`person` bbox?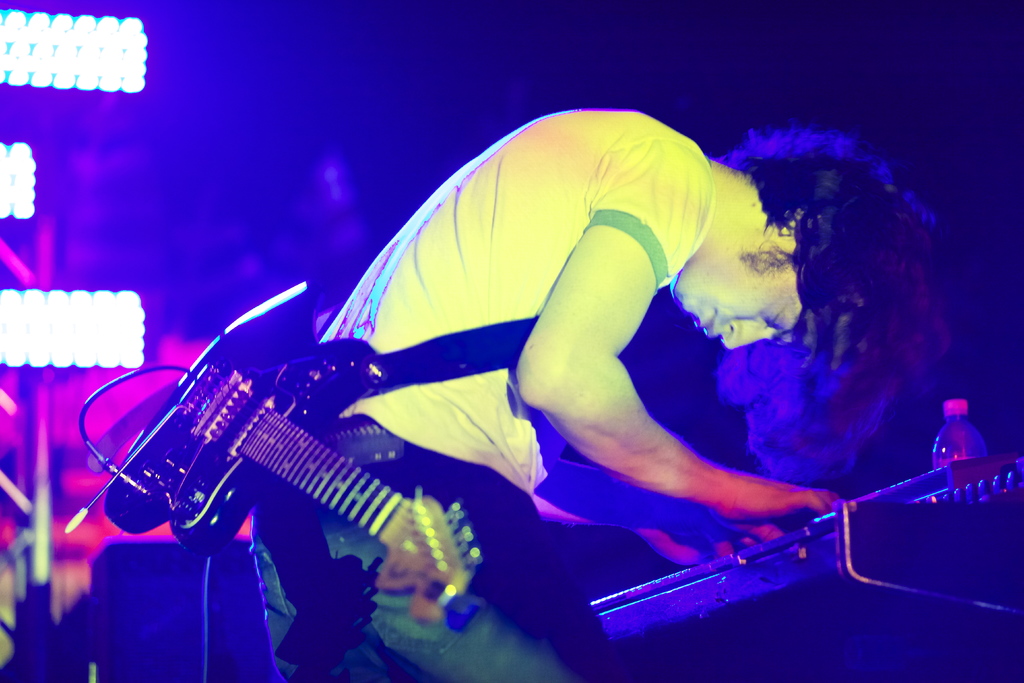
248:103:958:682
